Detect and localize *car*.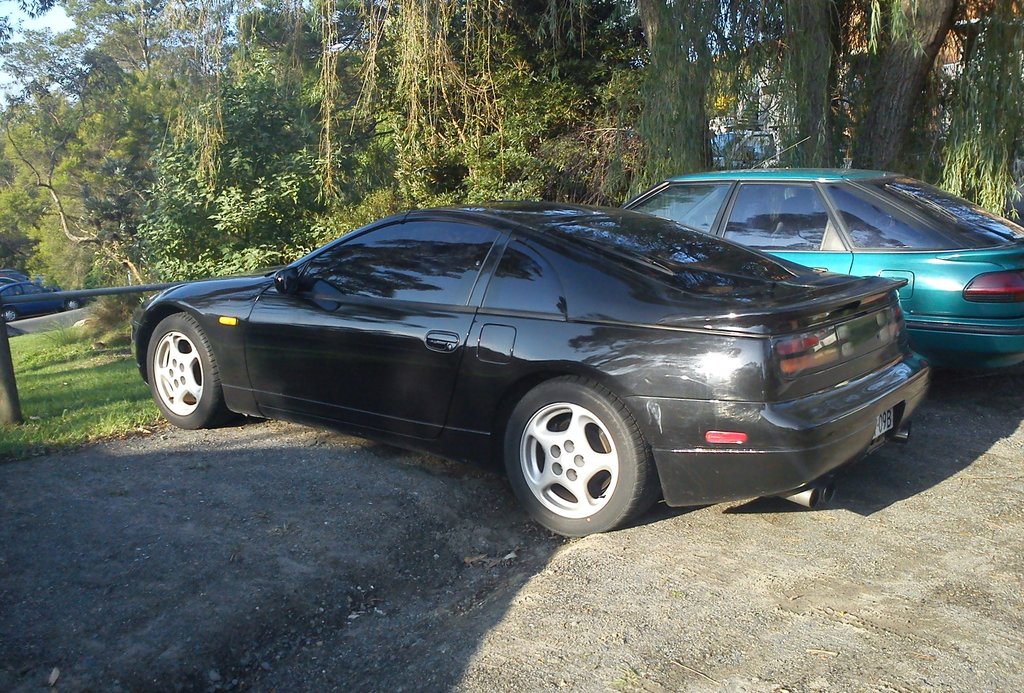
Localized at (left=127, top=203, right=931, bottom=535).
